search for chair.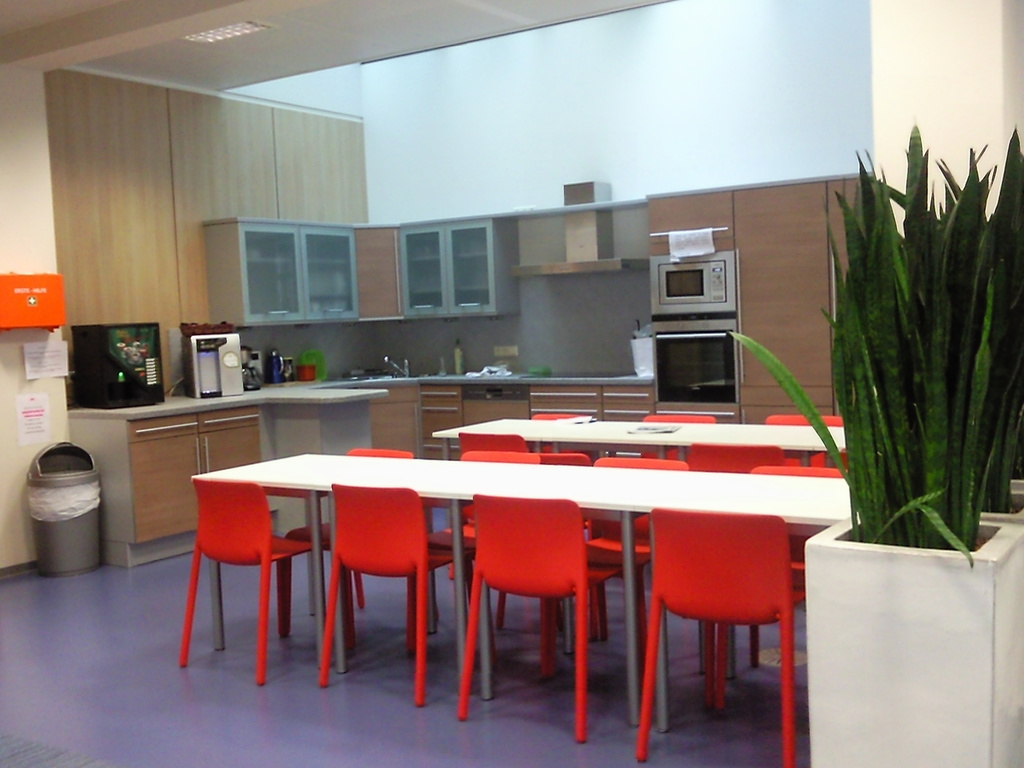
Found at locate(179, 437, 307, 681).
